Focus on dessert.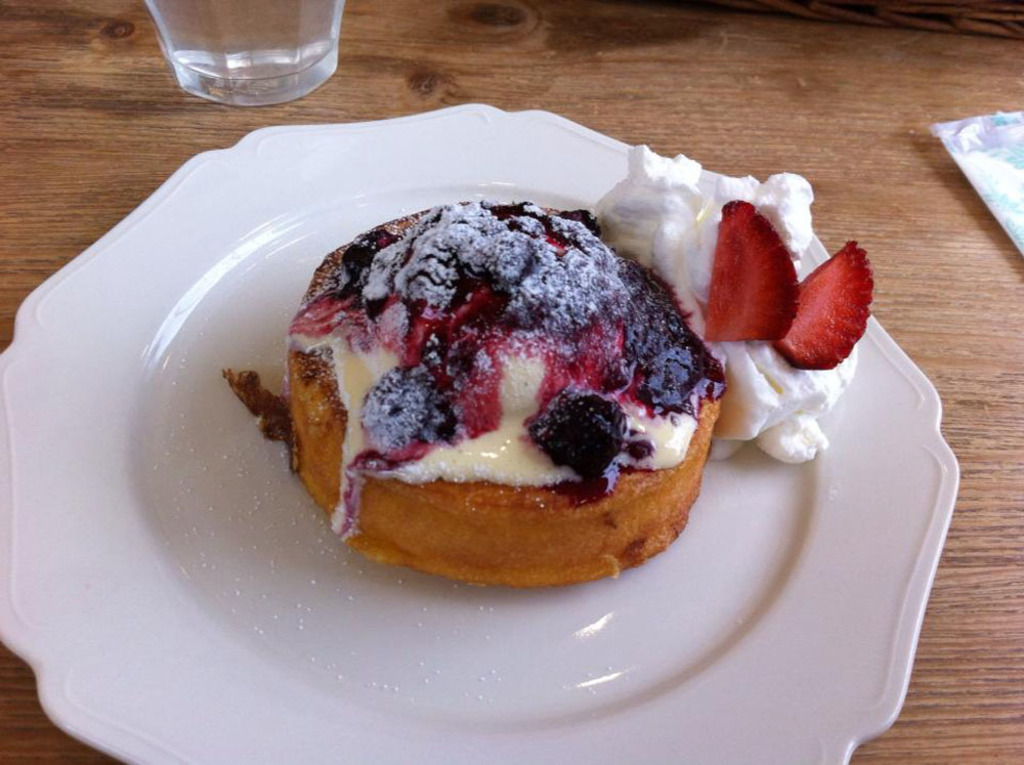
Focused at bbox(270, 178, 748, 559).
